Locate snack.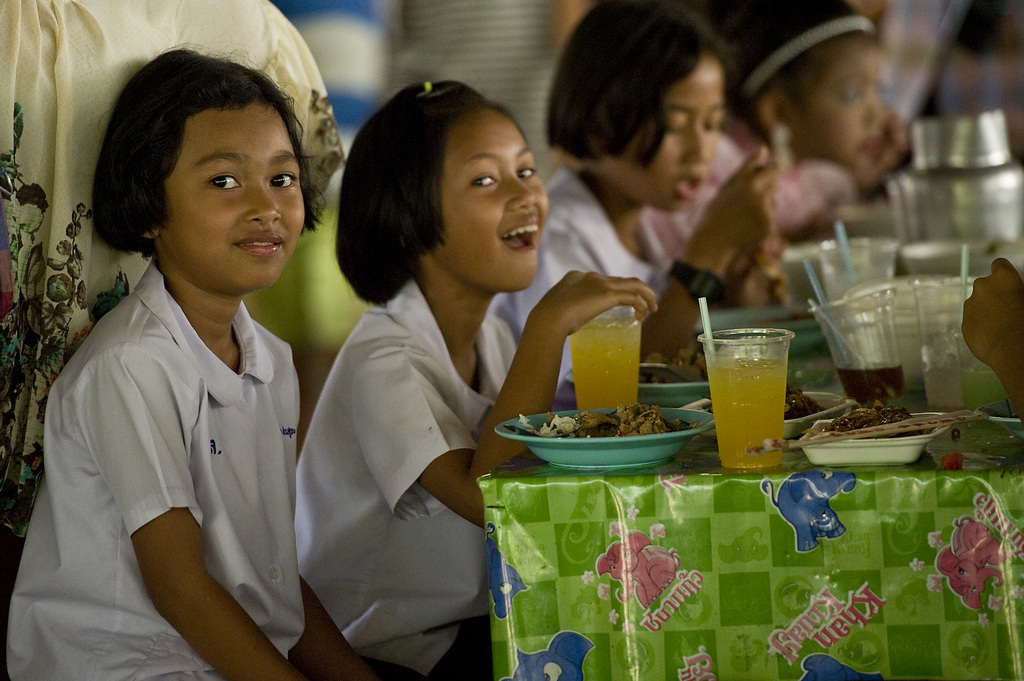
Bounding box: {"x1": 529, "y1": 409, "x2": 692, "y2": 457}.
